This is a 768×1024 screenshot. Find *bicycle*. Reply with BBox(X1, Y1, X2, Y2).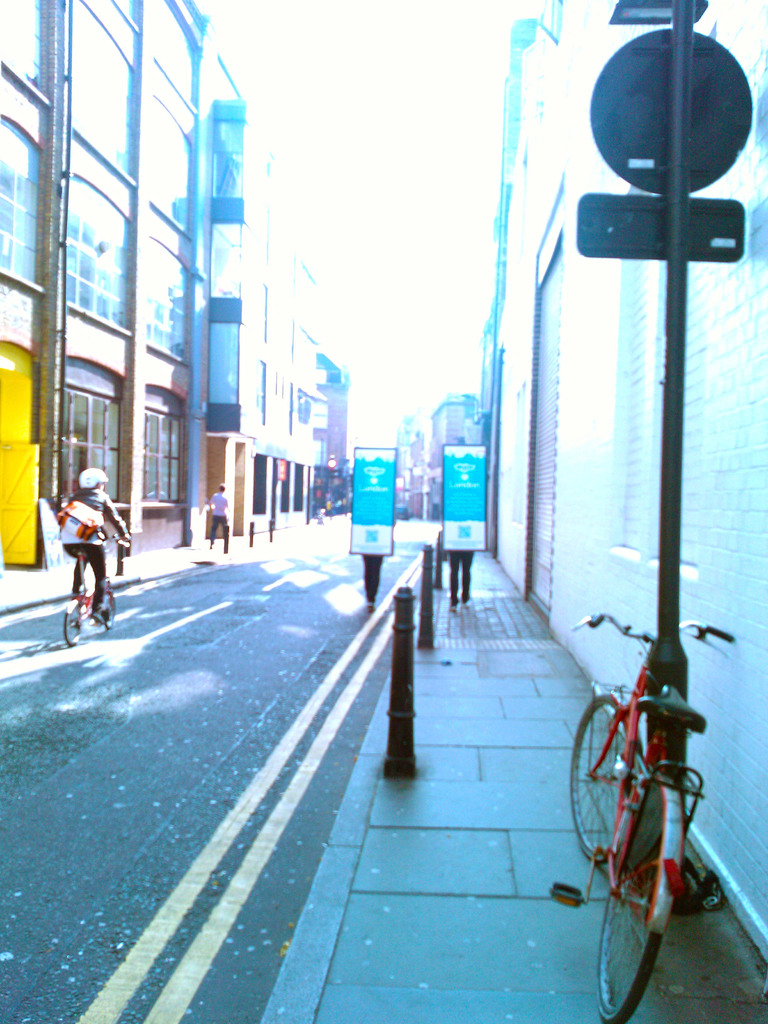
BBox(588, 593, 740, 986).
